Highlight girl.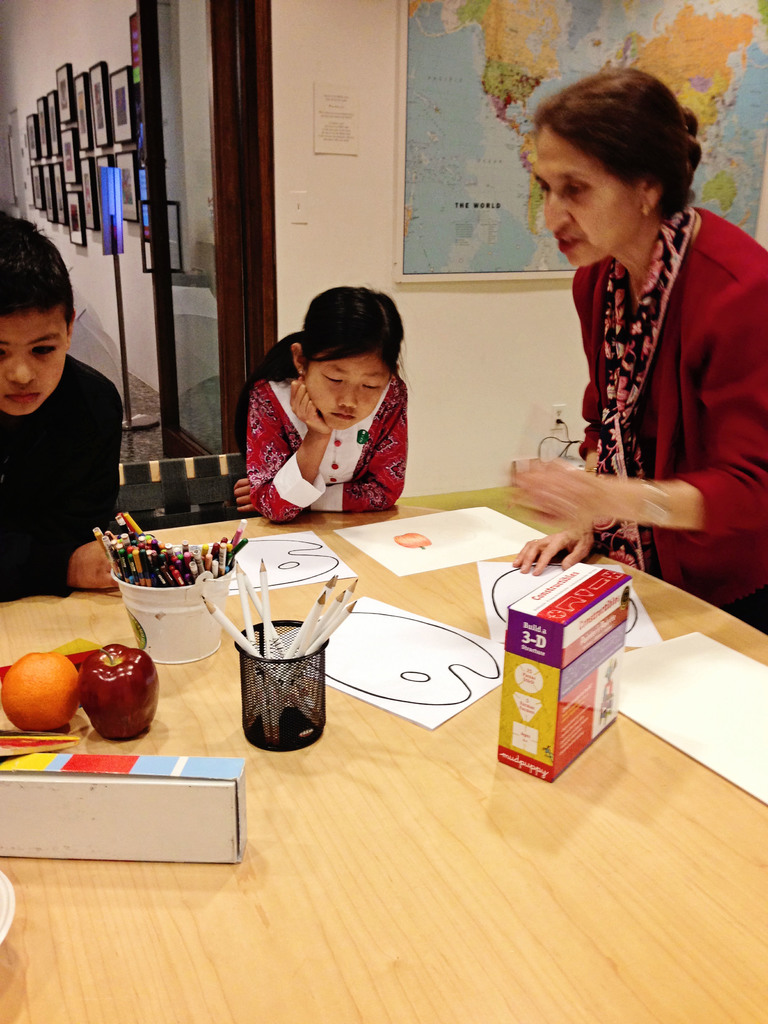
Highlighted region: 232,287,404,524.
